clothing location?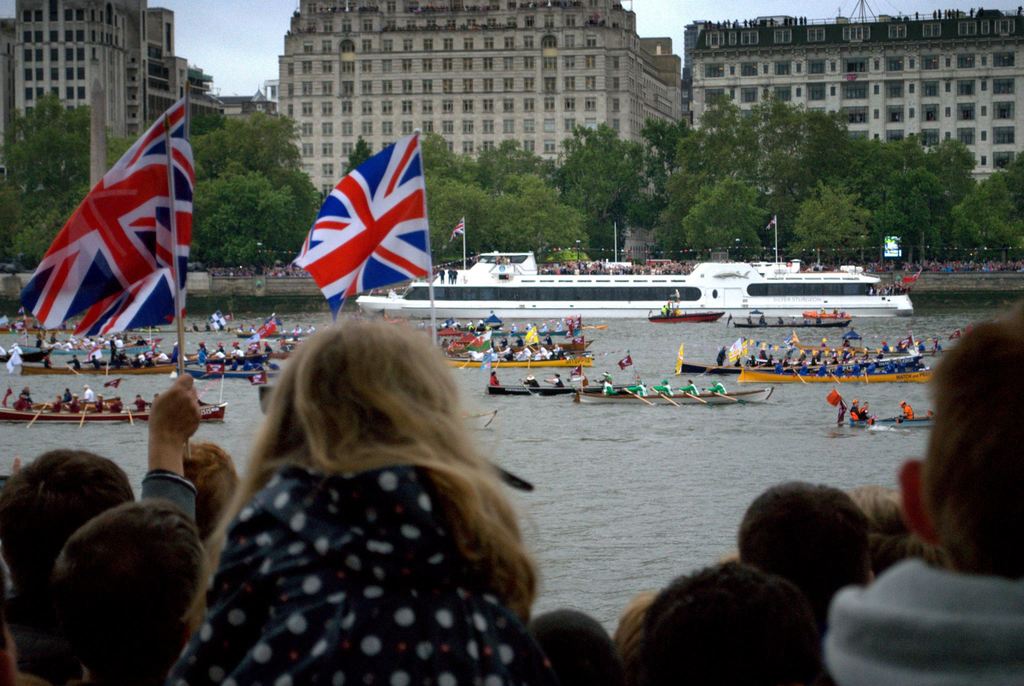
bbox(135, 398, 147, 411)
